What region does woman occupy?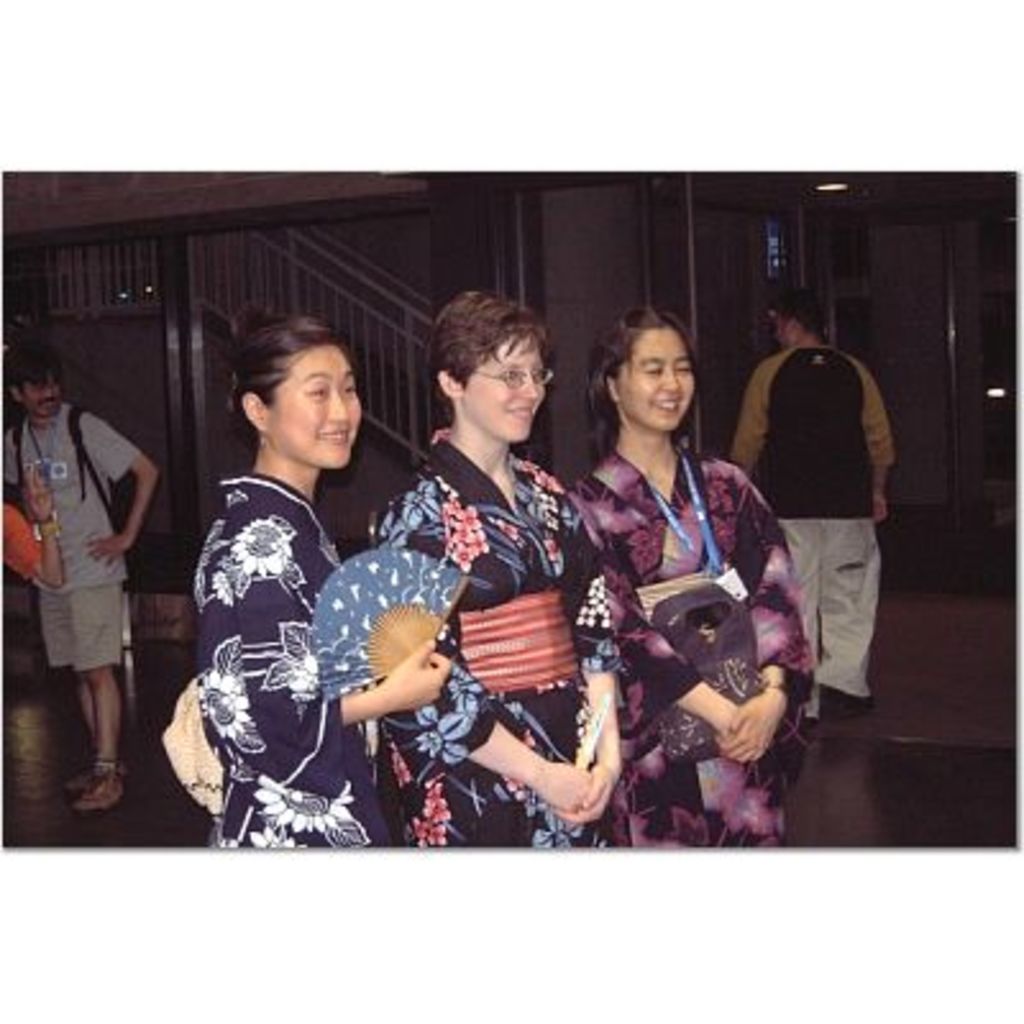
pyautogui.locateOnScreen(566, 302, 819, 845).
